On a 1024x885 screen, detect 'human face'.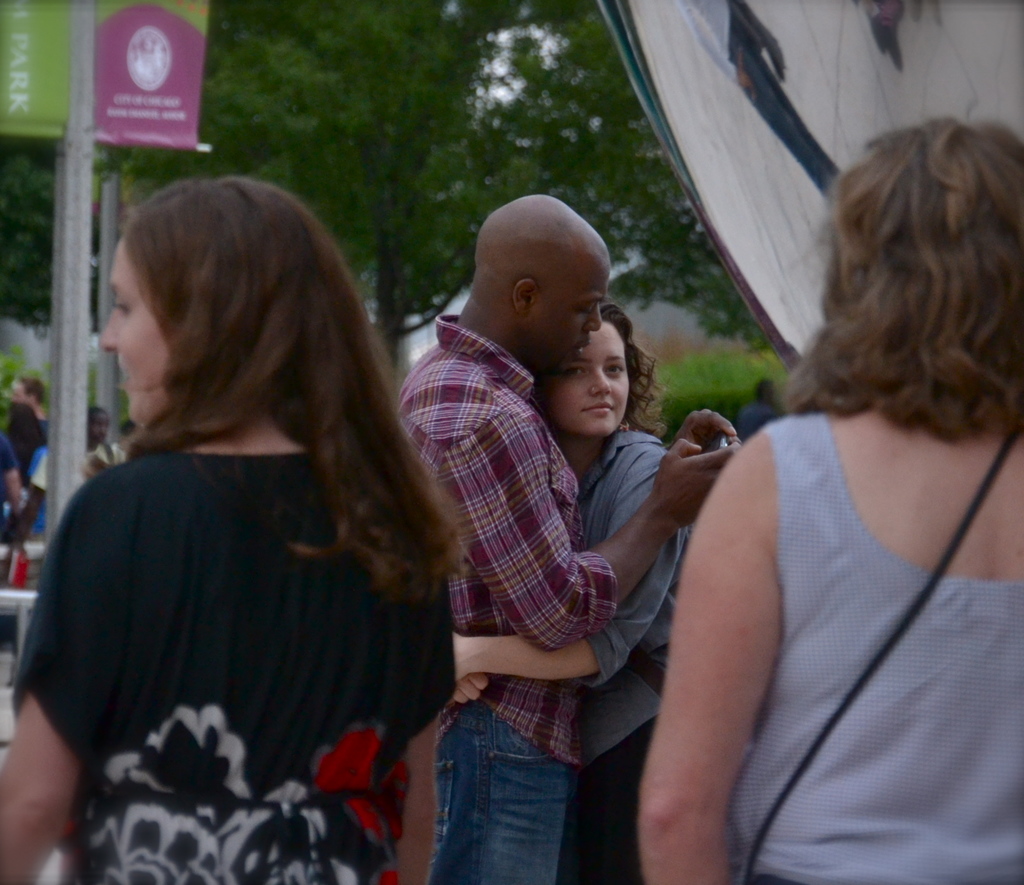
{"x1": 90, "y1": 412, "x2": 111, "y2": 447}.
